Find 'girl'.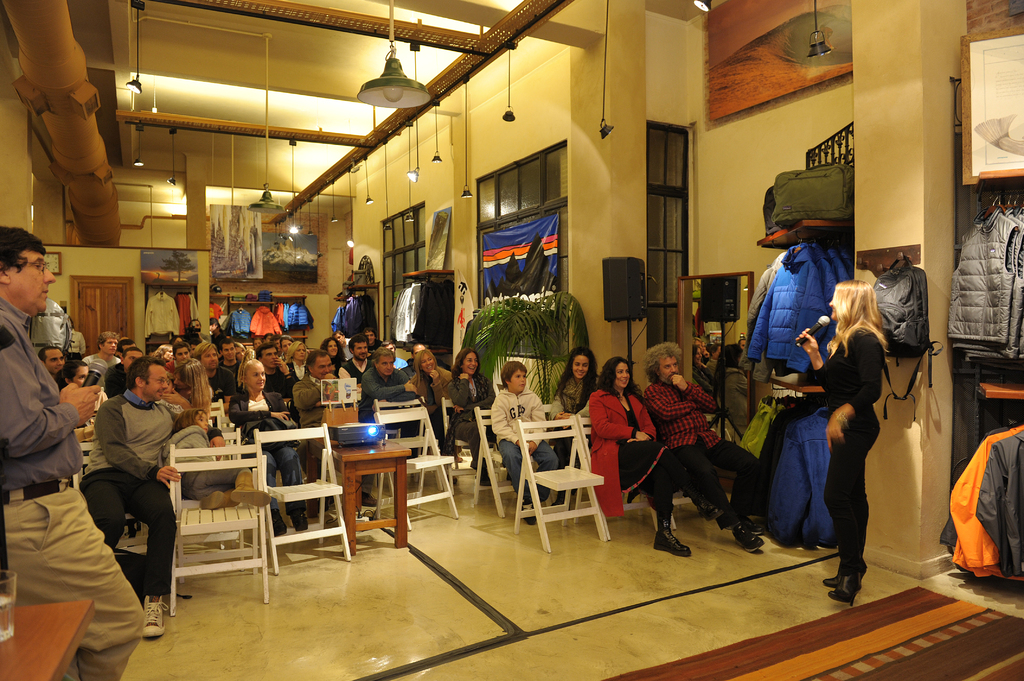
(x1=161, y1=408, x2=272, y2=509).
